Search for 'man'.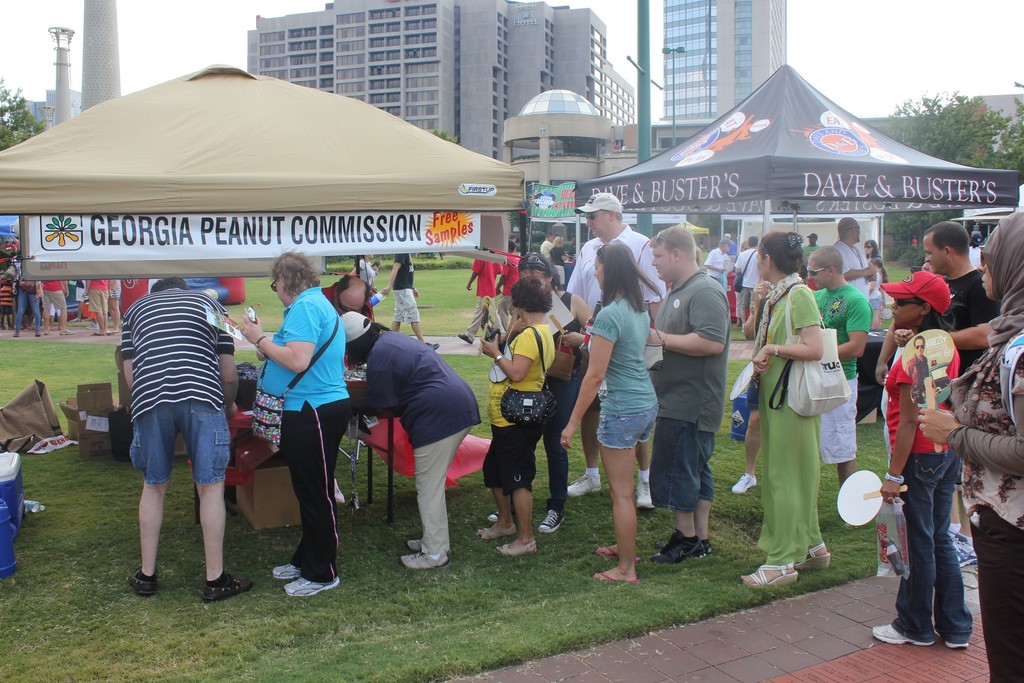
Found at crop(493, 242, 521, 331).
